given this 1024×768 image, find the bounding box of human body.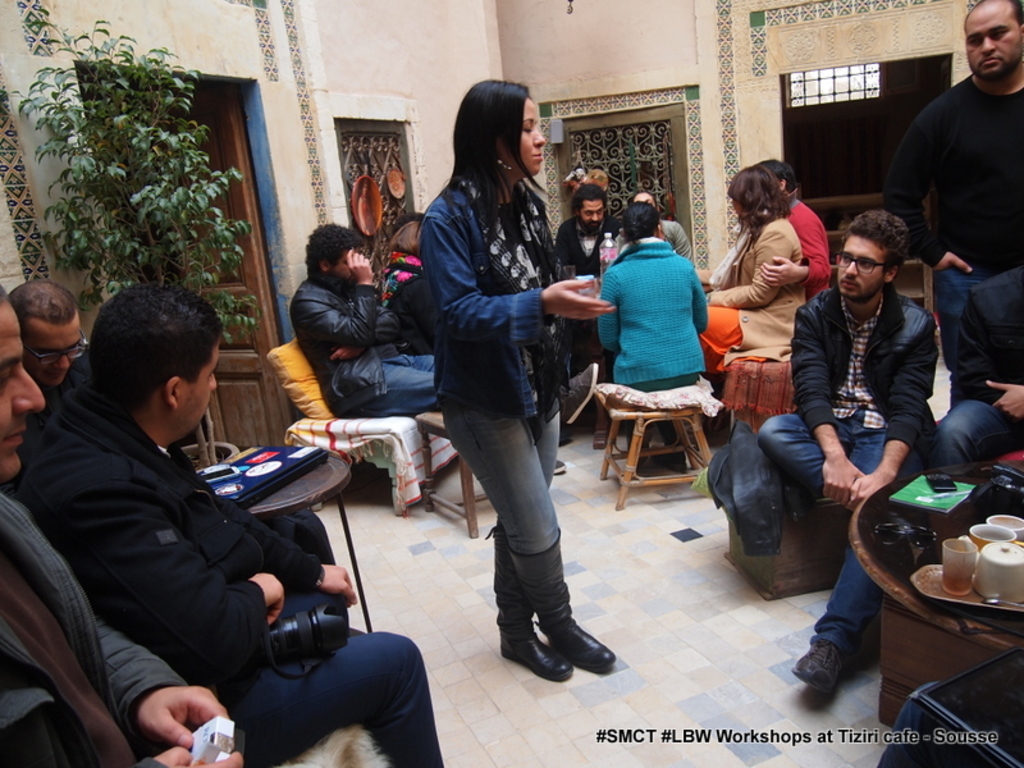
594/200/718/436.
